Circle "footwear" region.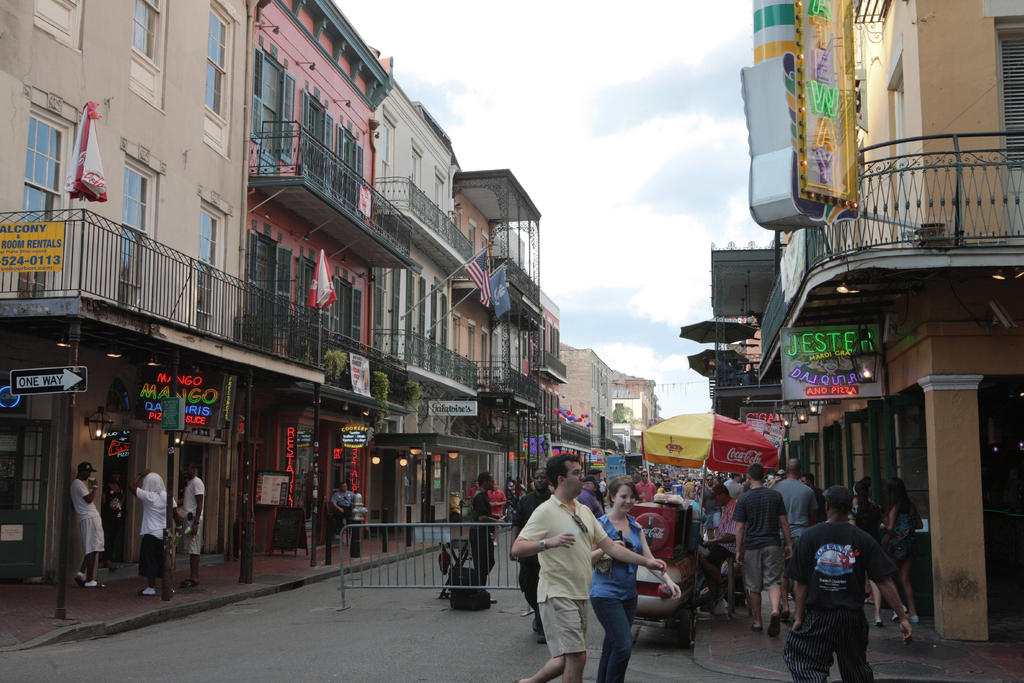
Region: <bbox>142, 587, 154, 595</bbox>.
